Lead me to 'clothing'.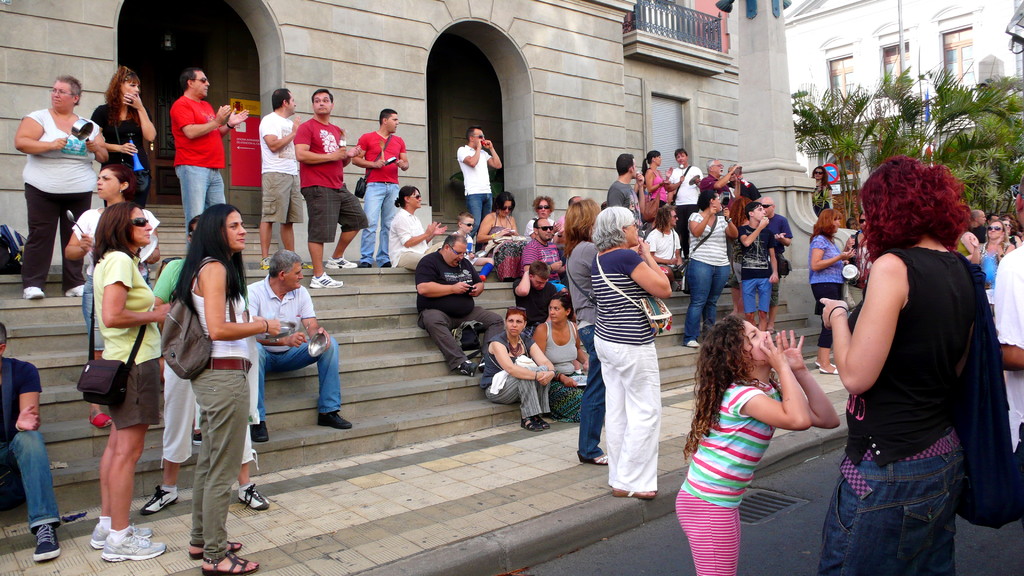
Lead to Rect(740, 191, 756, 200).
